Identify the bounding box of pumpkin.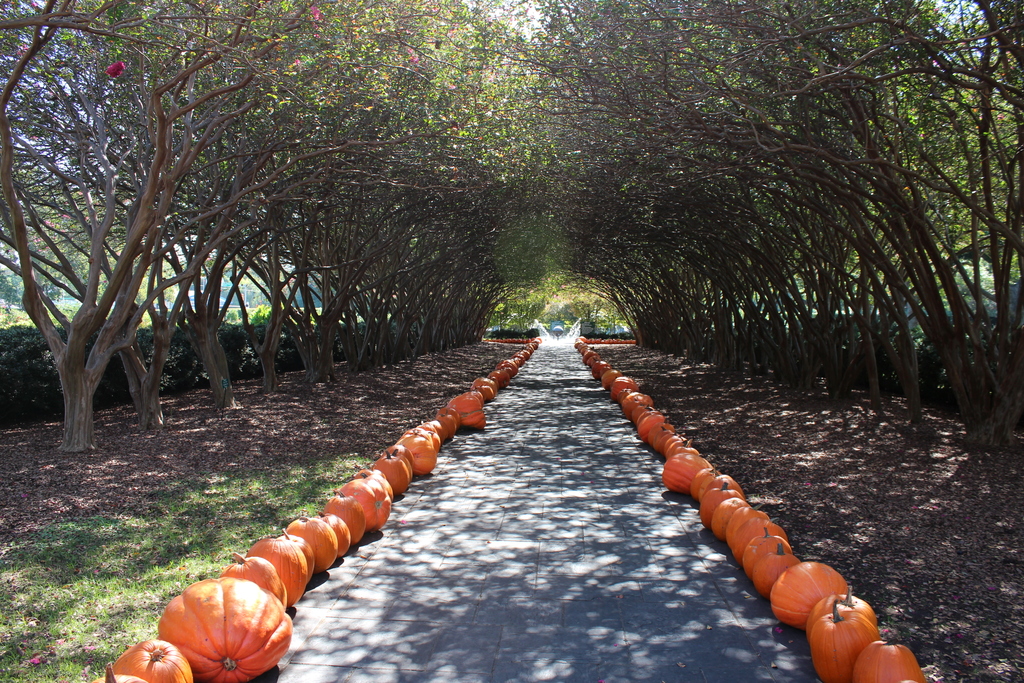
left=662, top=434, right=689, bottom=461.
